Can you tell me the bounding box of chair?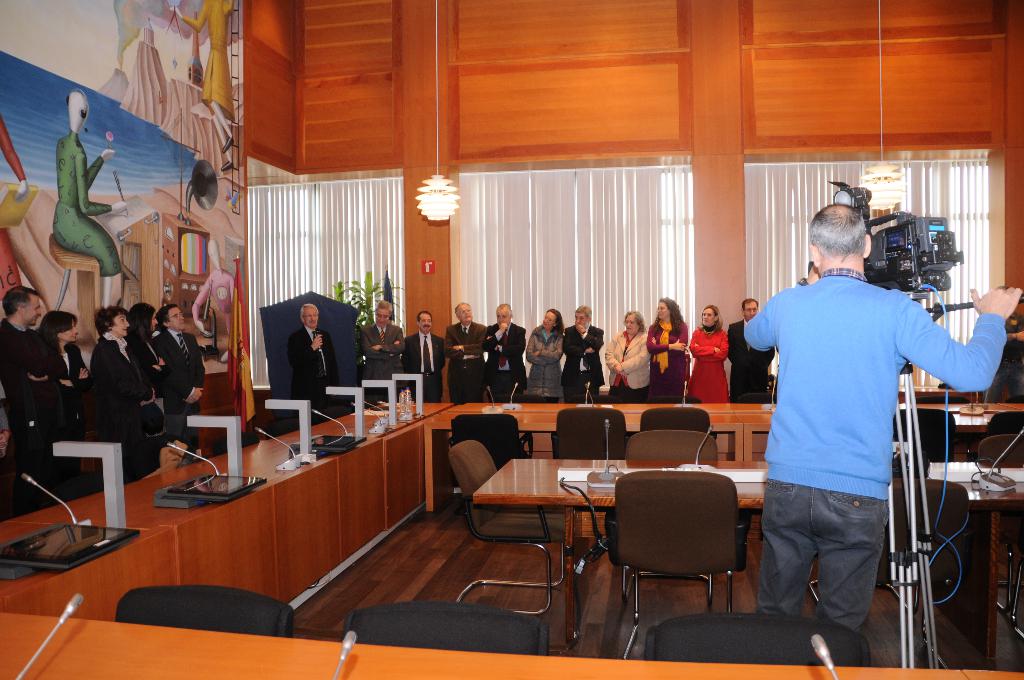
box=[447, 439, 568, 618].
